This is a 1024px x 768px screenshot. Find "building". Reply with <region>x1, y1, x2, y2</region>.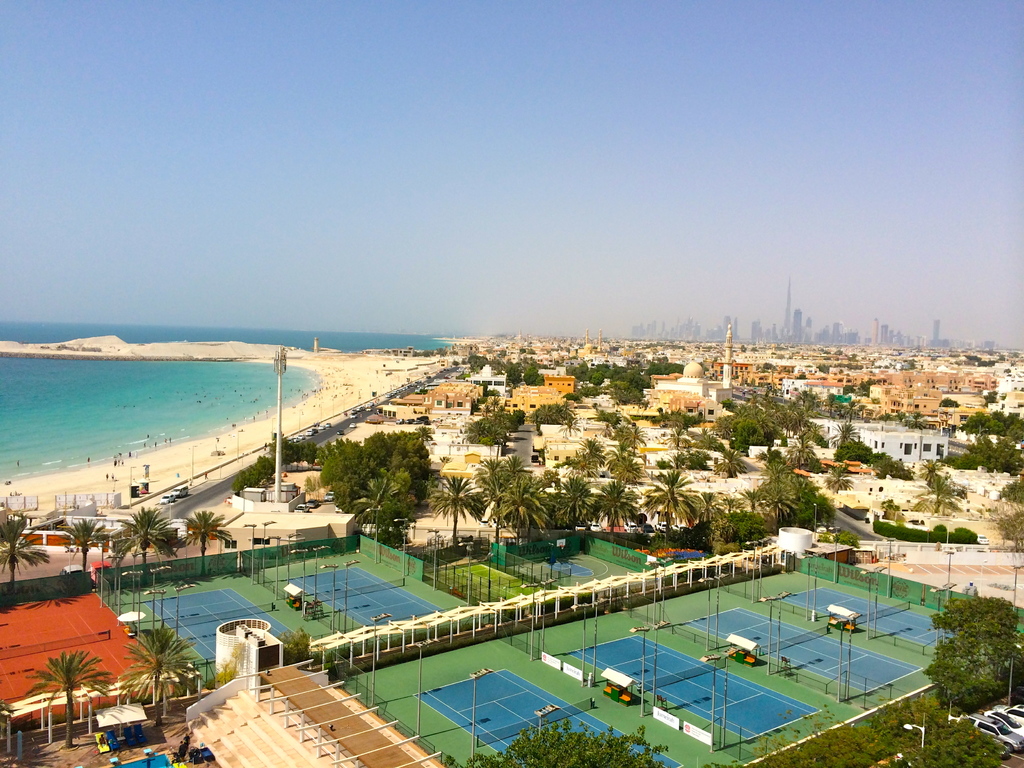
<region>773, 378, 839, 406</region>.
